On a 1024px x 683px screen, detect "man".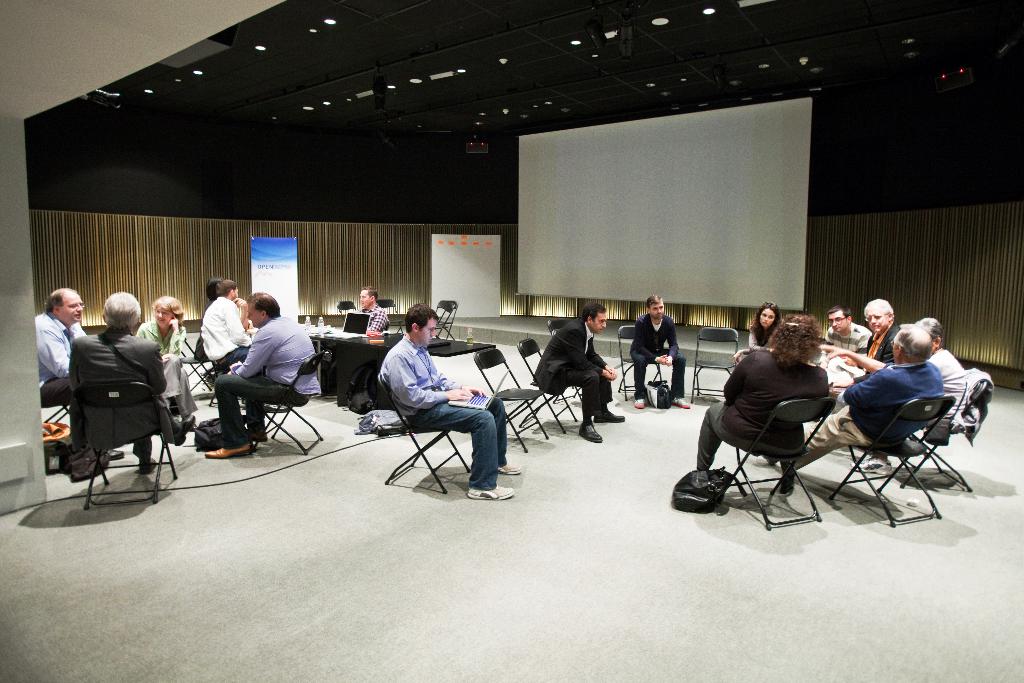
BBox(199, 298, 307, 460).
